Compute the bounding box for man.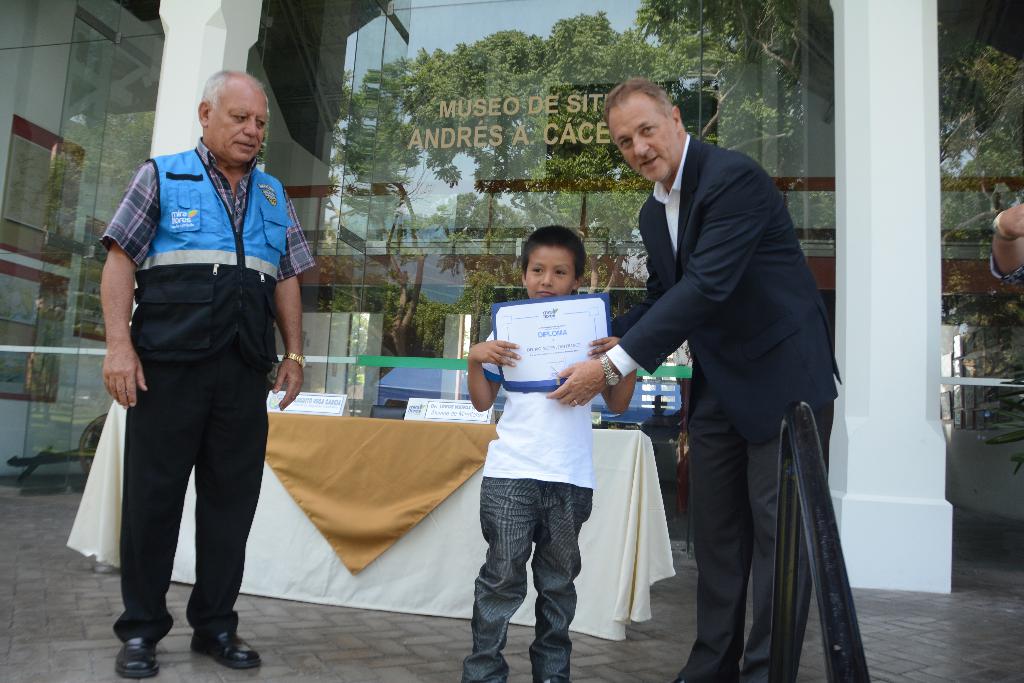
bbox=[598, 68, 842, 673].
